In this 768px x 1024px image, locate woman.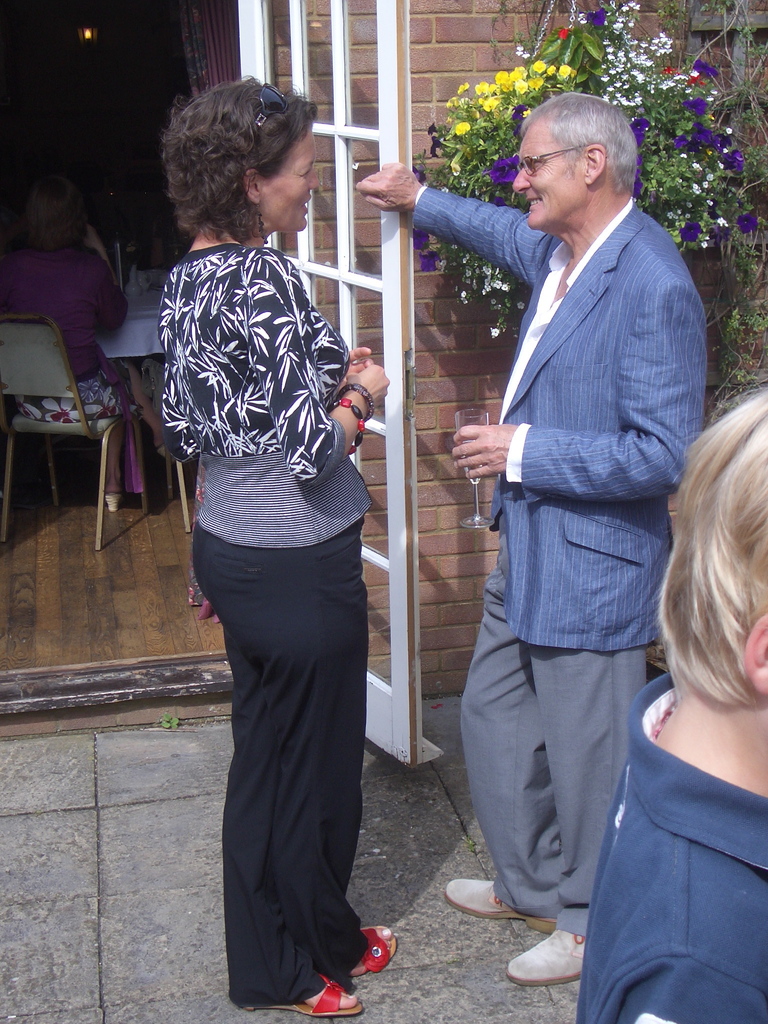
Bounding box: (161,77,403,1023).
